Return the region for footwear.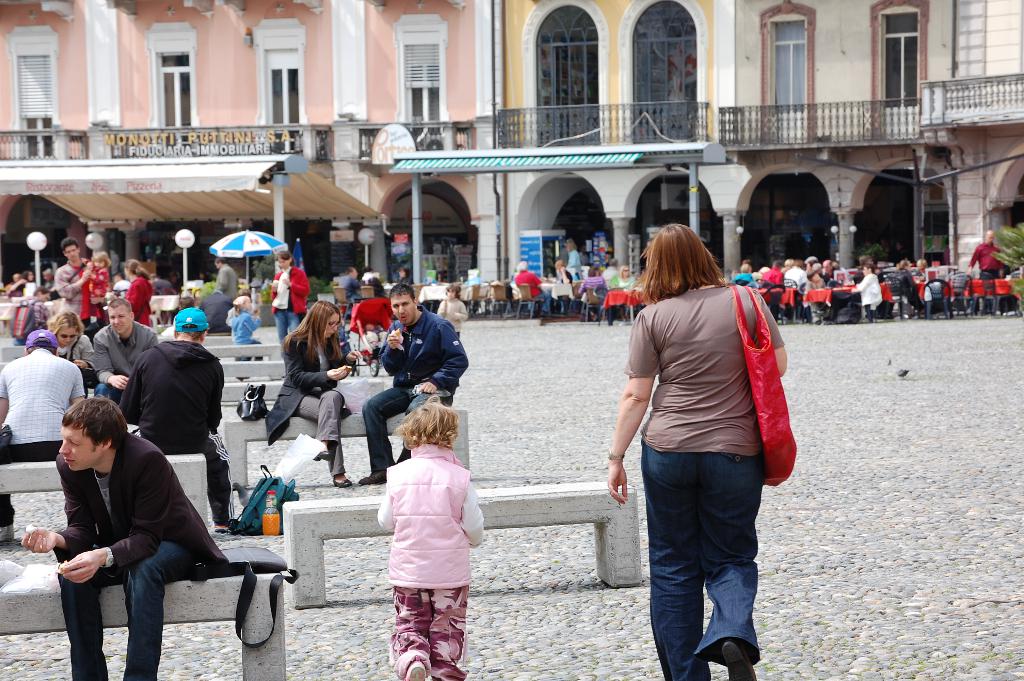
l=396, t=444, r=411, b=461.
